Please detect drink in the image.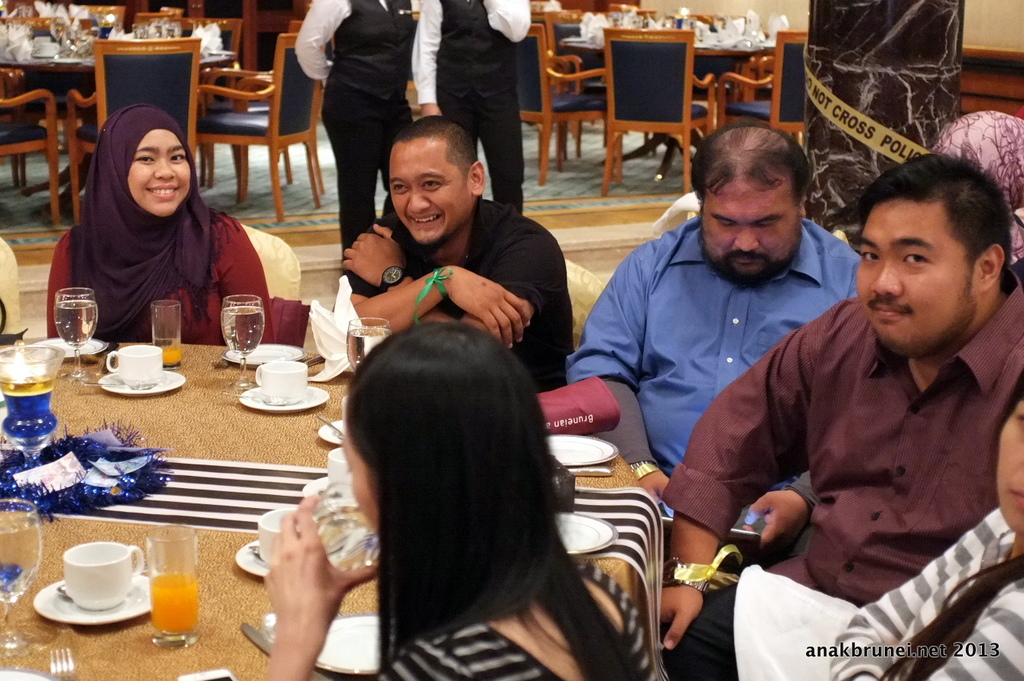
[151,572,202,646].
